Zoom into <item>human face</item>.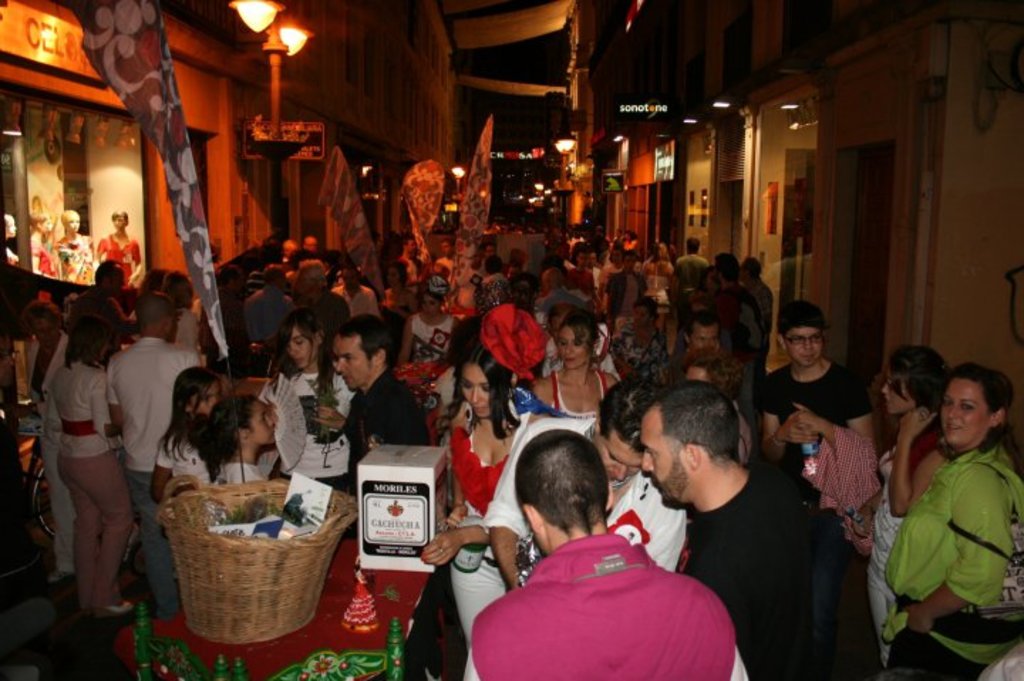
Zoom target: (944, 371, 994, 451).
